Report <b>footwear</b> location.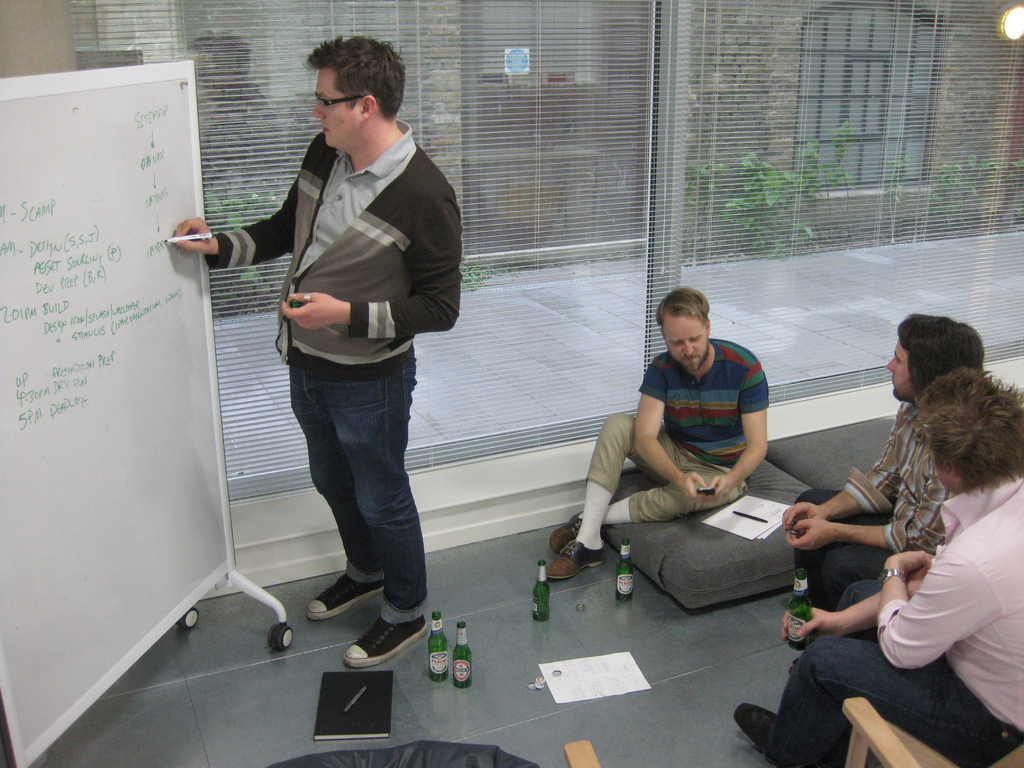
Report: 300 586 425 666.
